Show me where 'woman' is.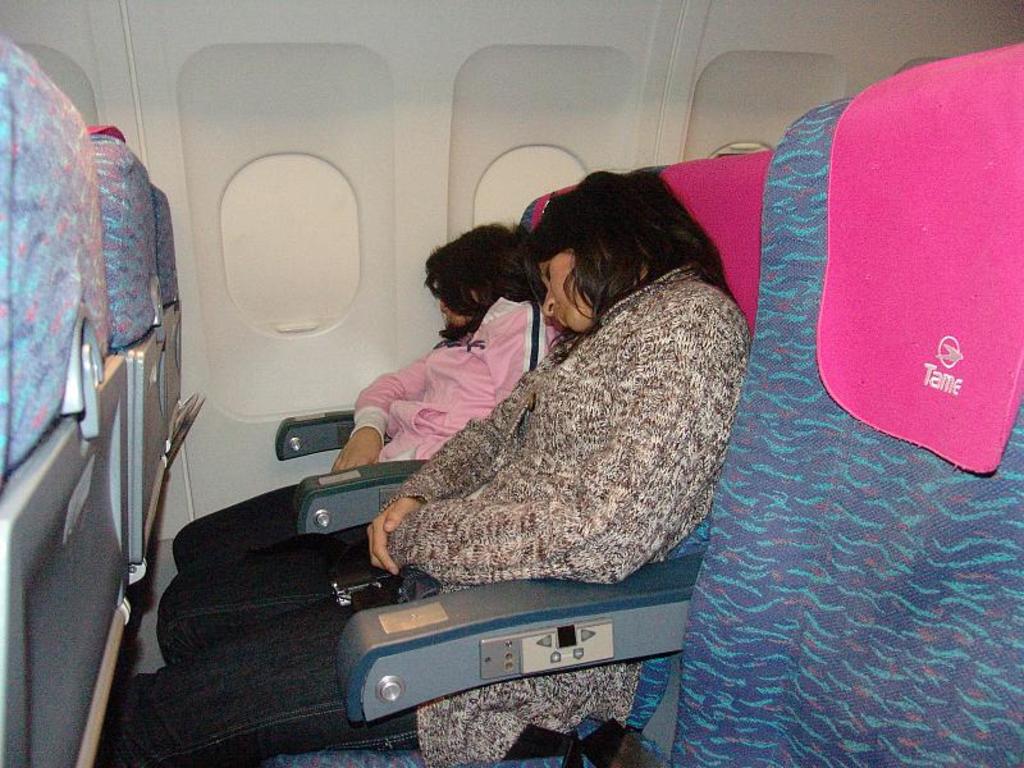
'woman' is at 193/161/782/753.
